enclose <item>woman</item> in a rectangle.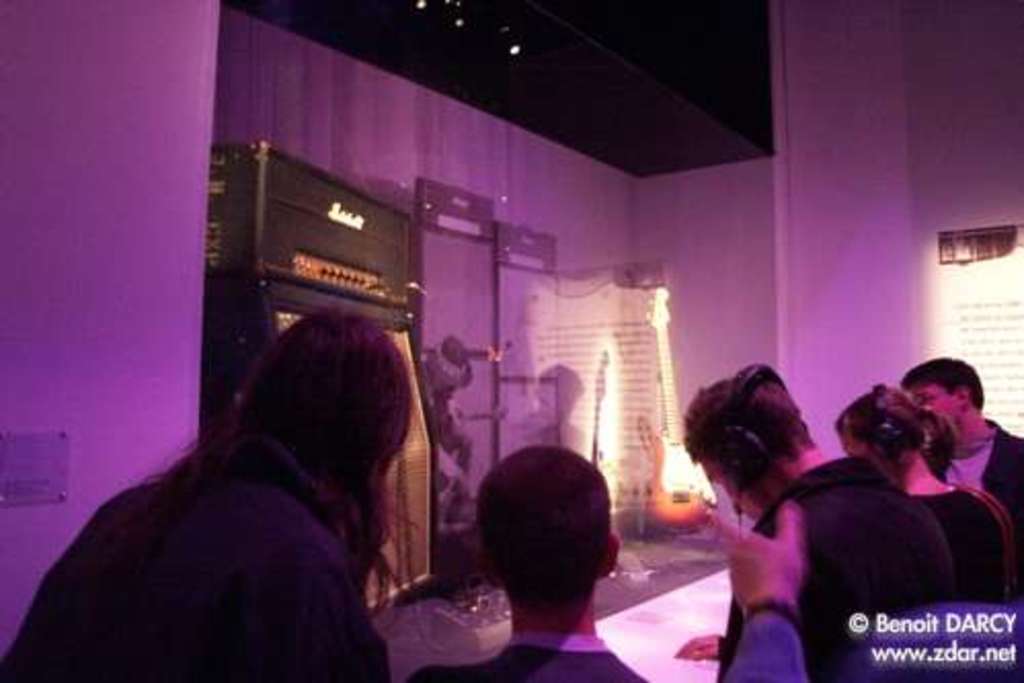
(left=829, top=386, right=1014, bottom=607).
